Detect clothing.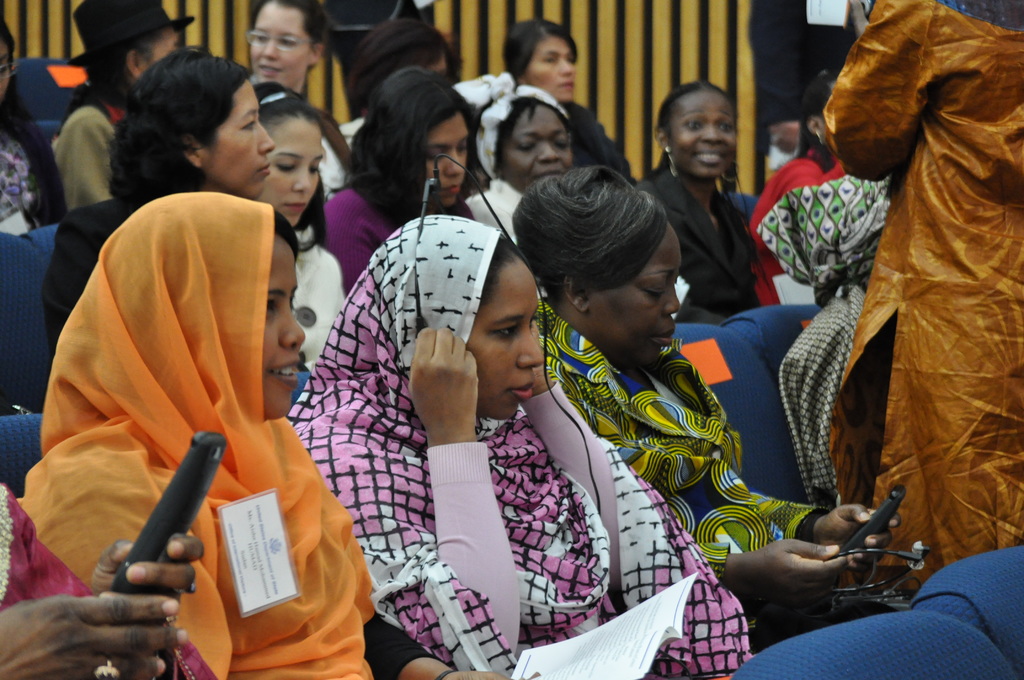
Detected at region(280, 213, 744, 679).
